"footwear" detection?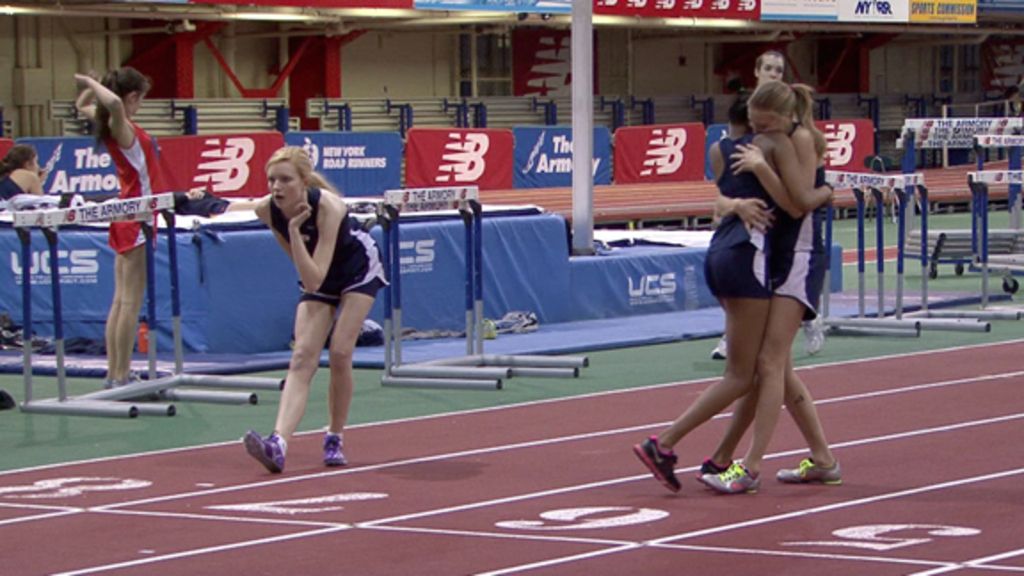
pyautogui.locateOnScreen(240, 436, 288, 476)
